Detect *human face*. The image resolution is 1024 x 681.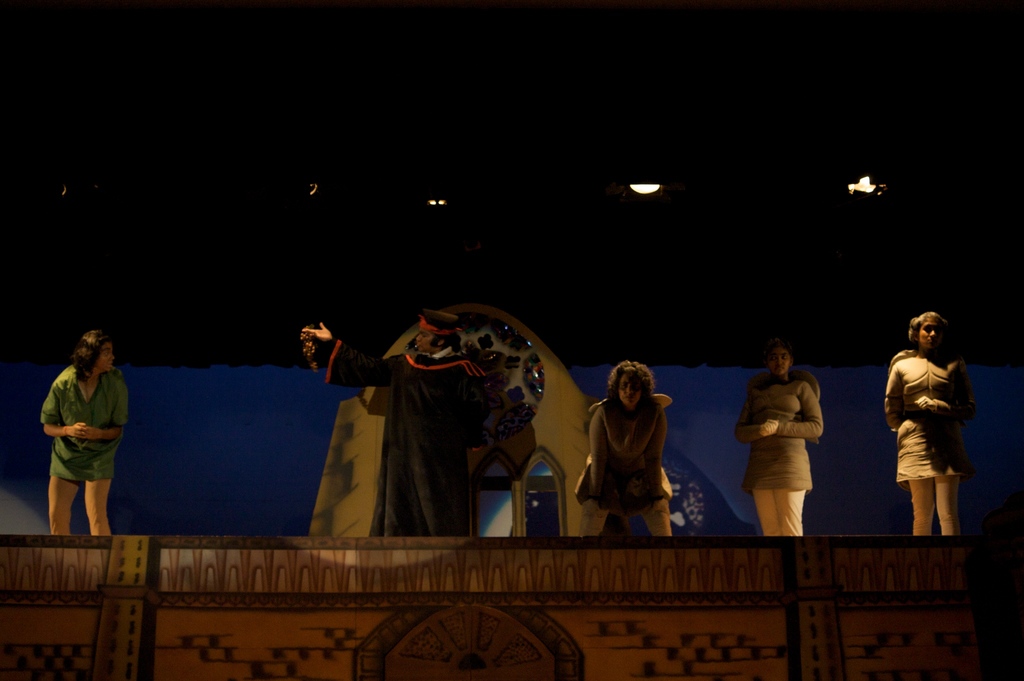
(89, 344, 114, 376).
